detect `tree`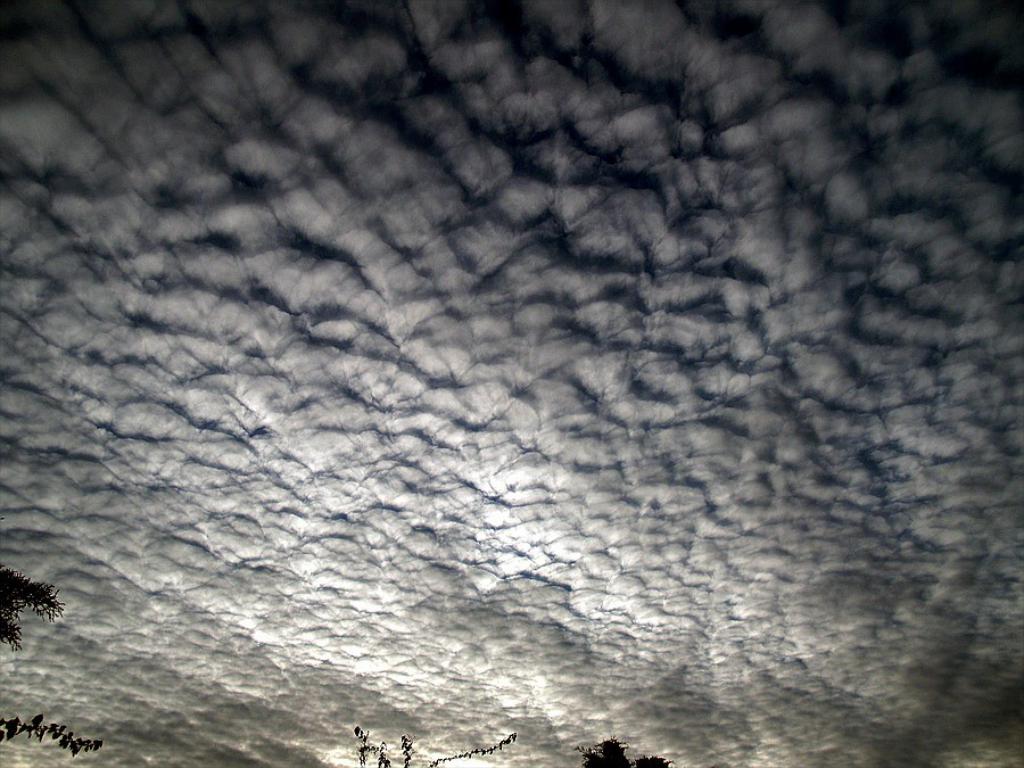
575,733,677,767
